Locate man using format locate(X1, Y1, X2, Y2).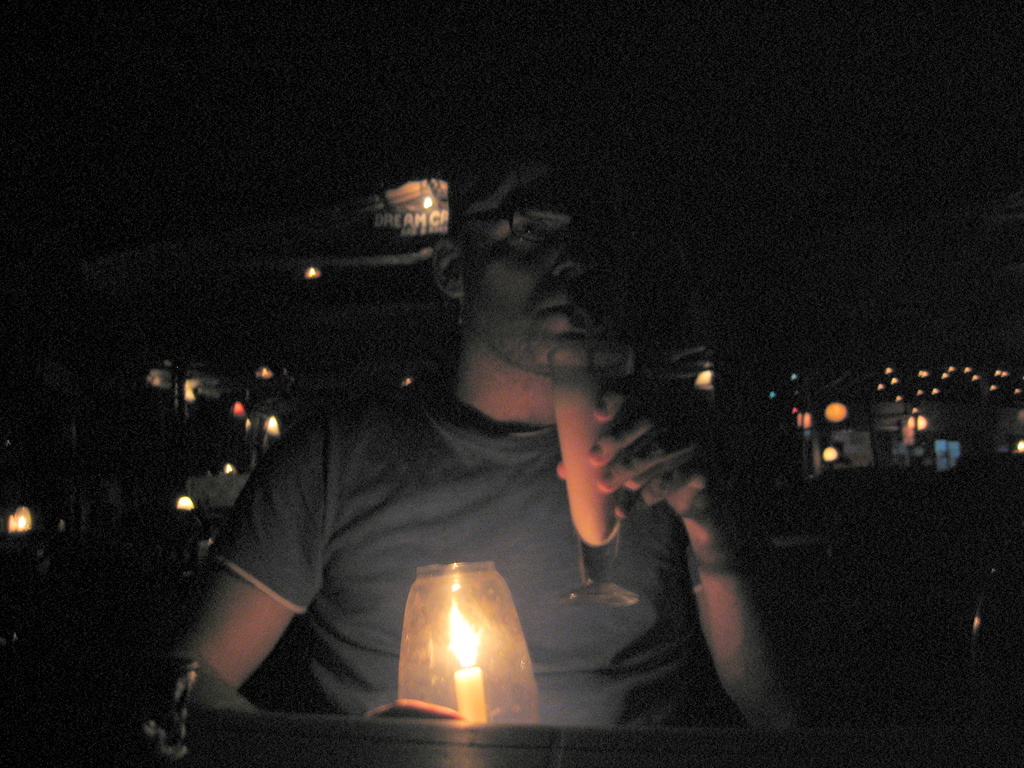
locate(159, 125, 812, 733).
